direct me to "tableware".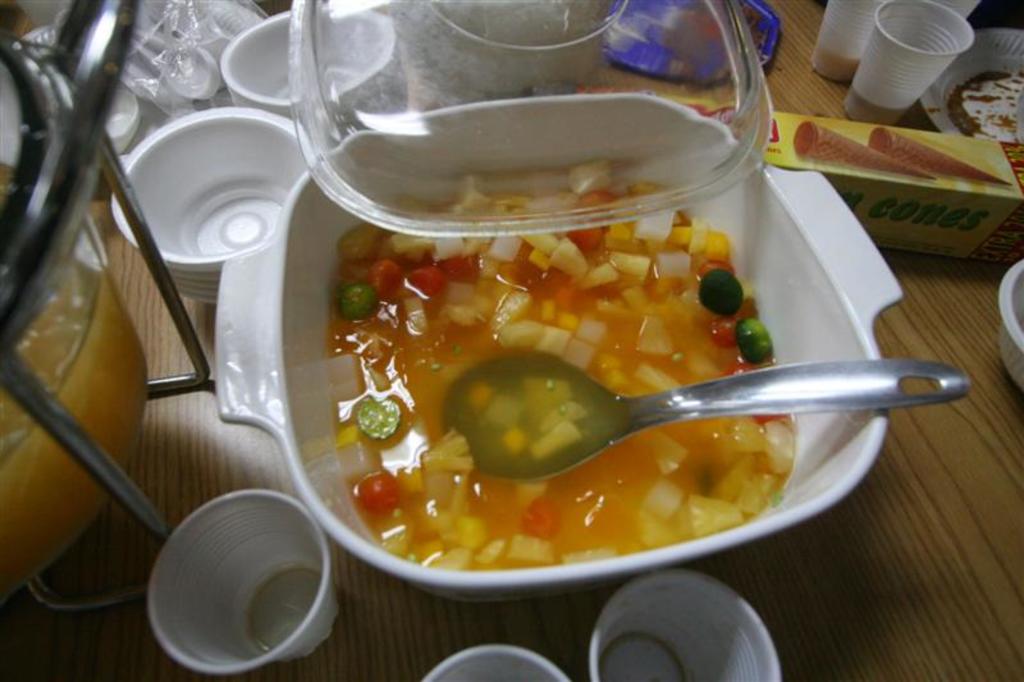
Direction: Rect(918, 32, 1023, 143).
